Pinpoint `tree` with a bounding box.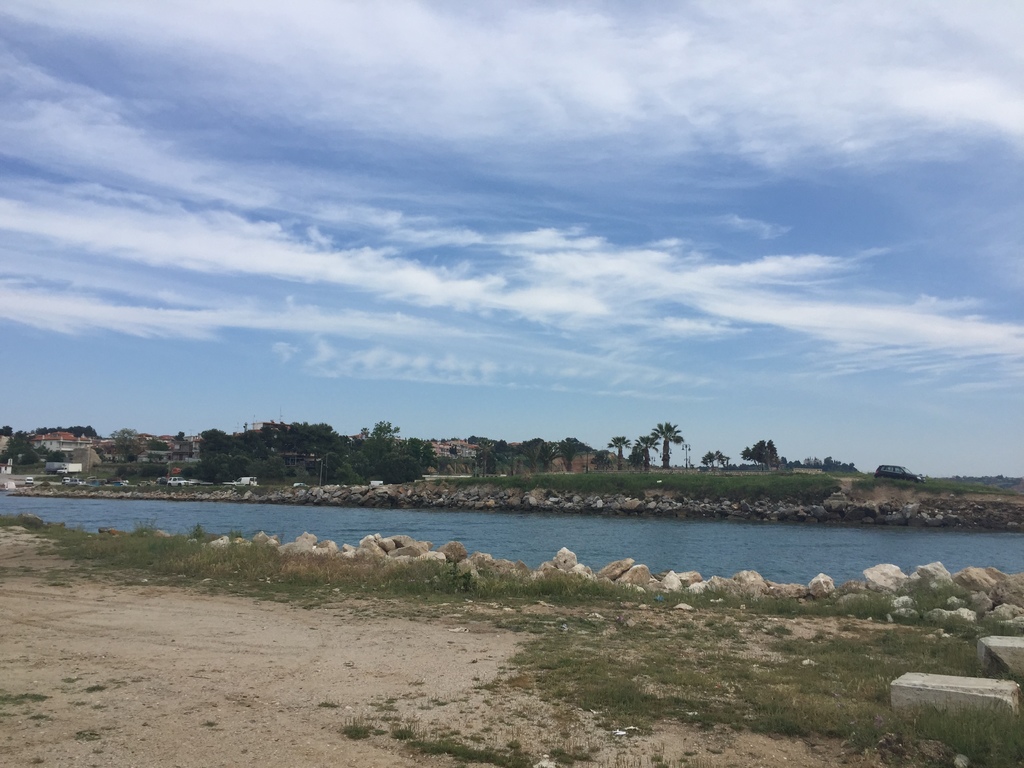
box(700, 445, 735, 468).
